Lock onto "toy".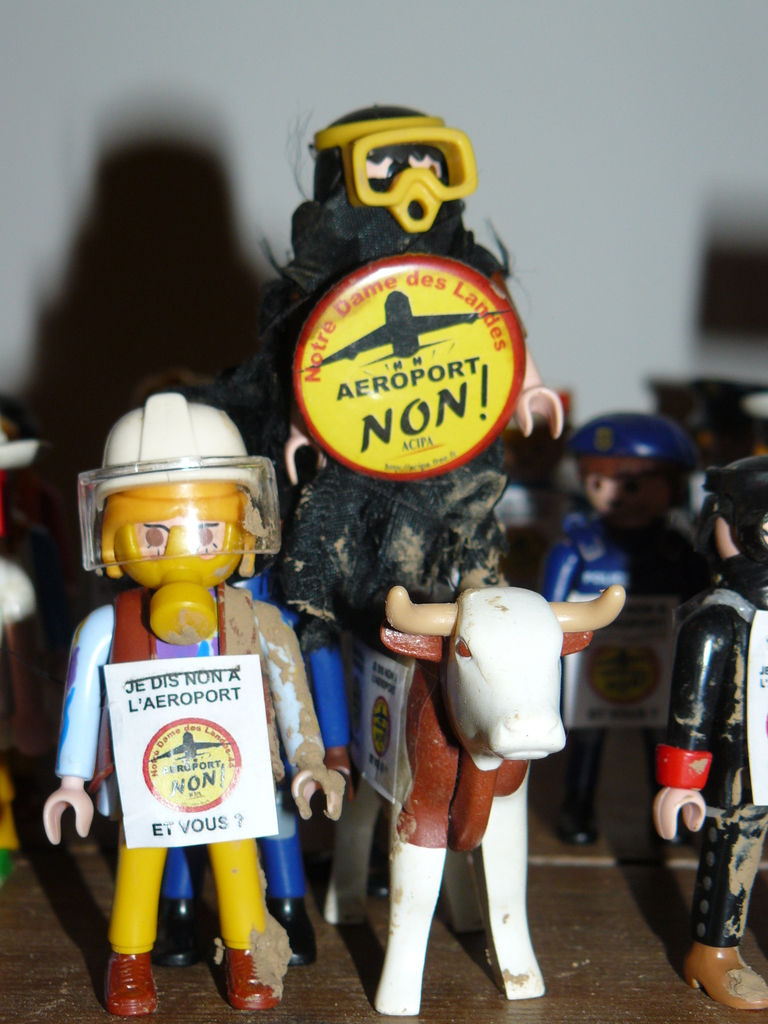
Locked: [538, 409, 709, 848].
